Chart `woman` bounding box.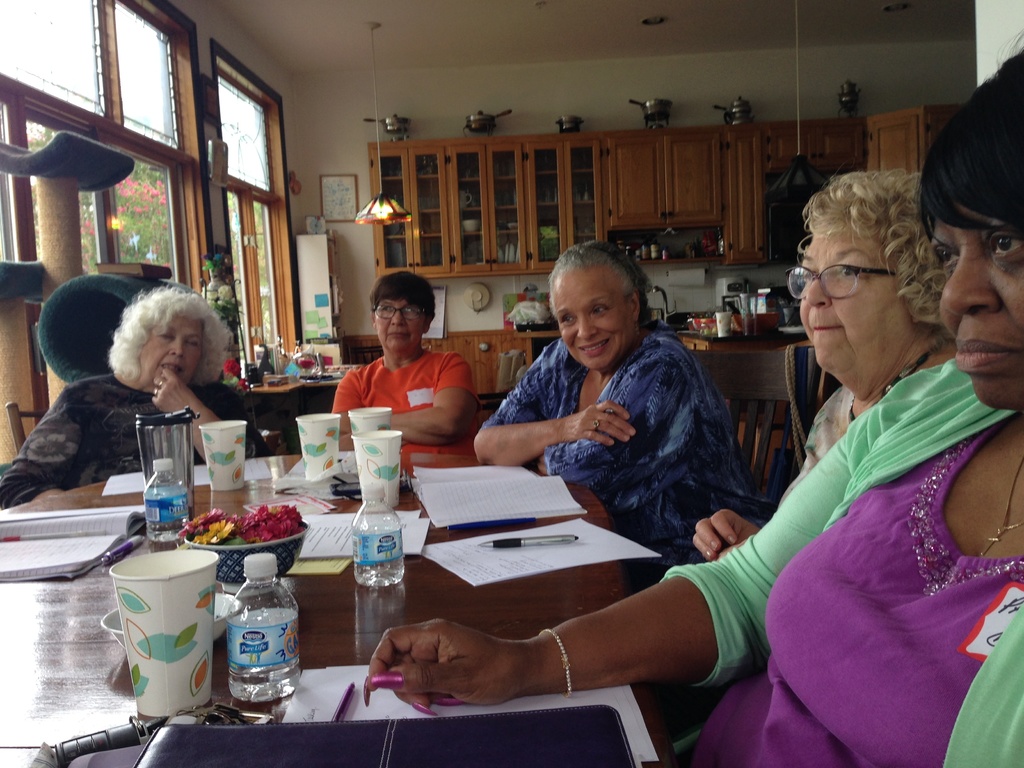
Charted: rect(369, 36, 1023, 767).
